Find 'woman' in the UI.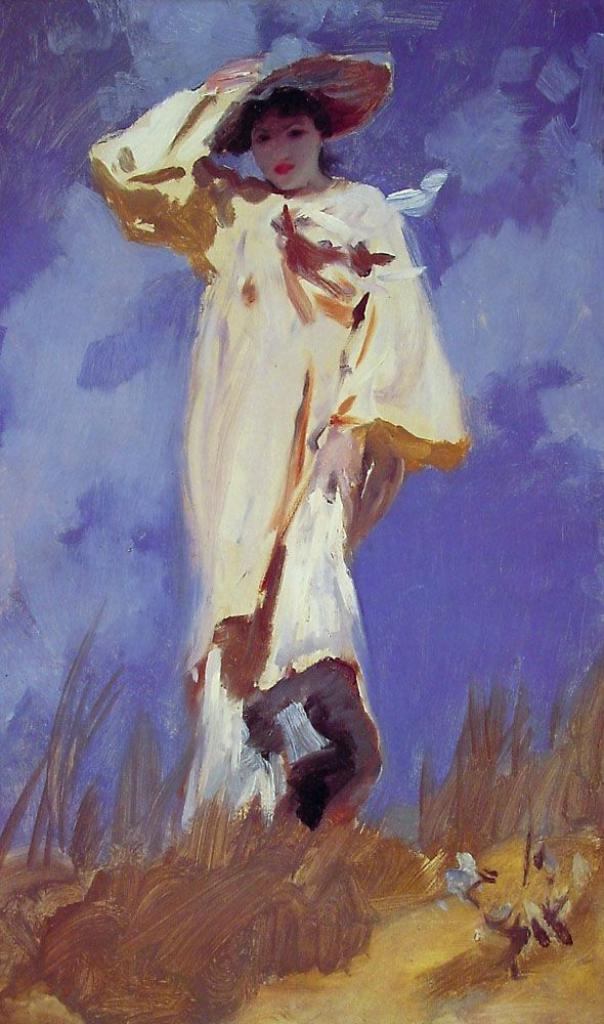
UI element at [x1=58, y1=47, x2=474, y2=873].
